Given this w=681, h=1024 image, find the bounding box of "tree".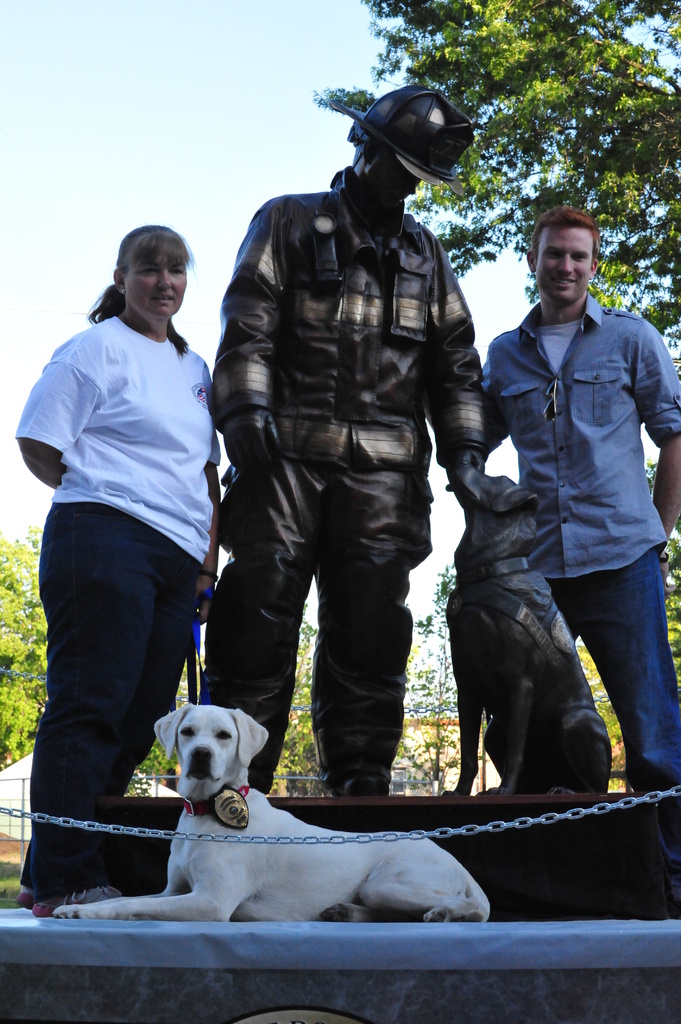
crop(308, 2, 673, 757).
